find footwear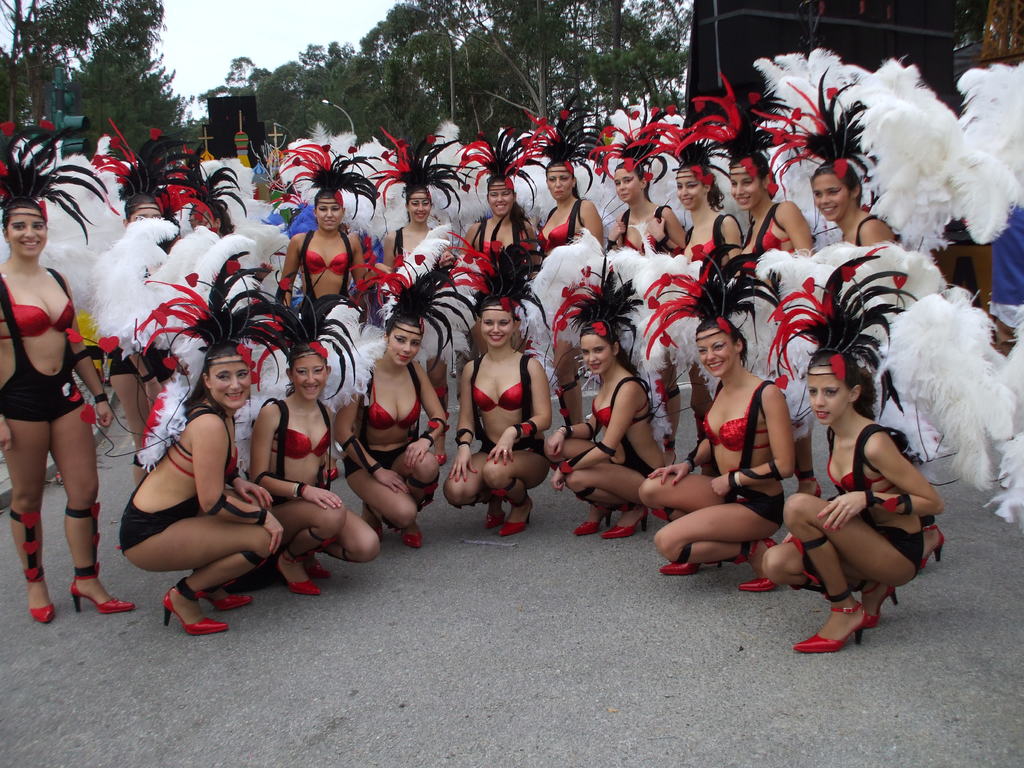
x1=161, y1=576, x2=229, y2=637
